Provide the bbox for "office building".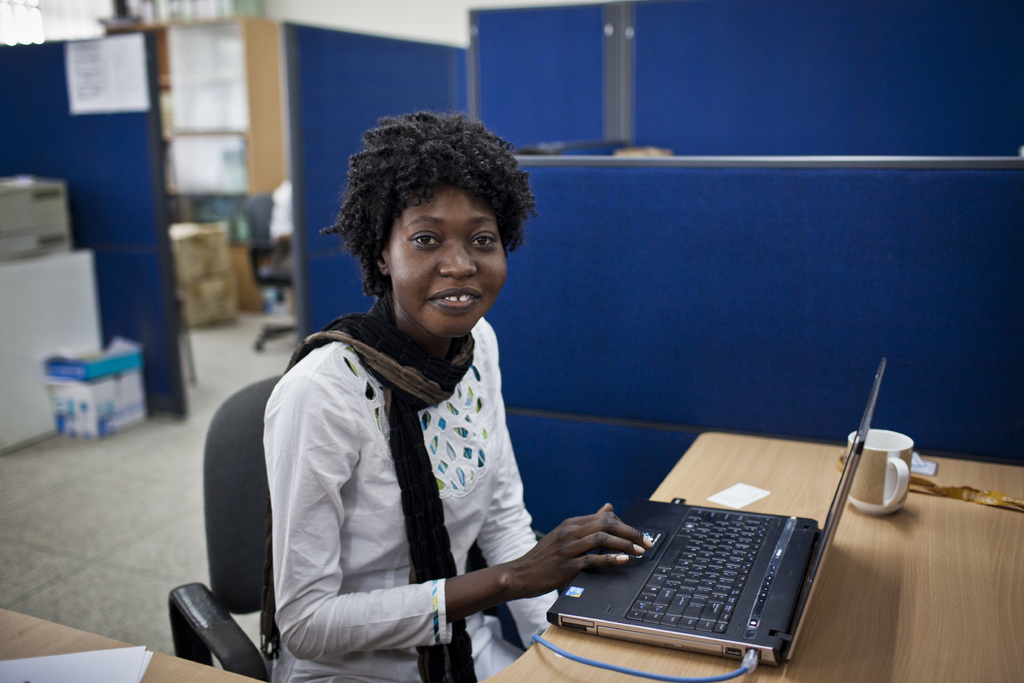
(136, 0, 959, 682).
